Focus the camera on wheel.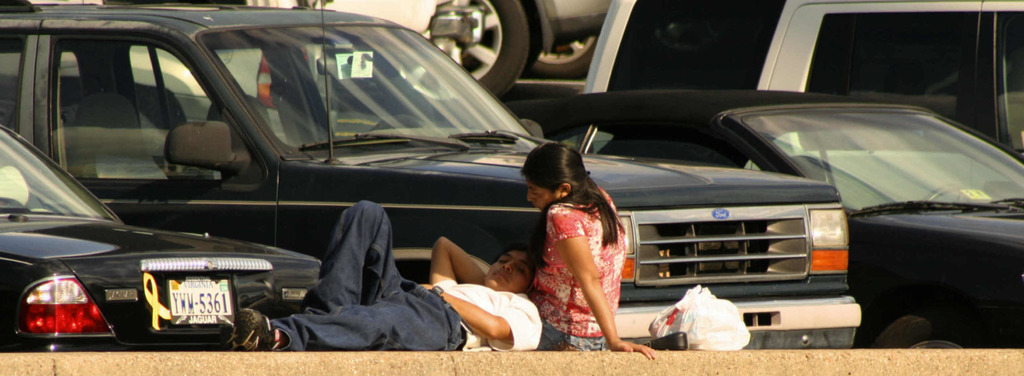
Focus region: [441,7,531,75].
